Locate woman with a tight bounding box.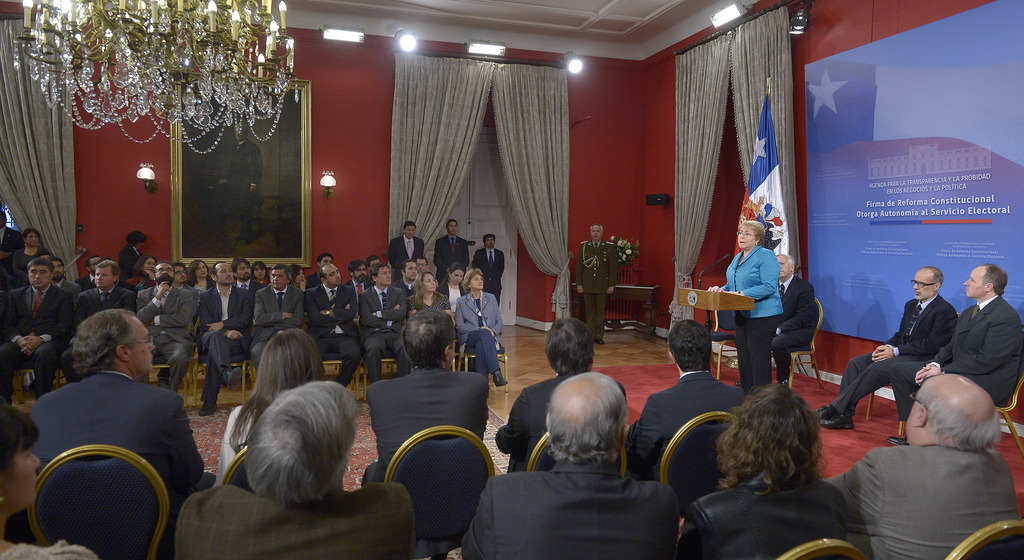
x1=218 y1=331 x2=333 y2=484.
